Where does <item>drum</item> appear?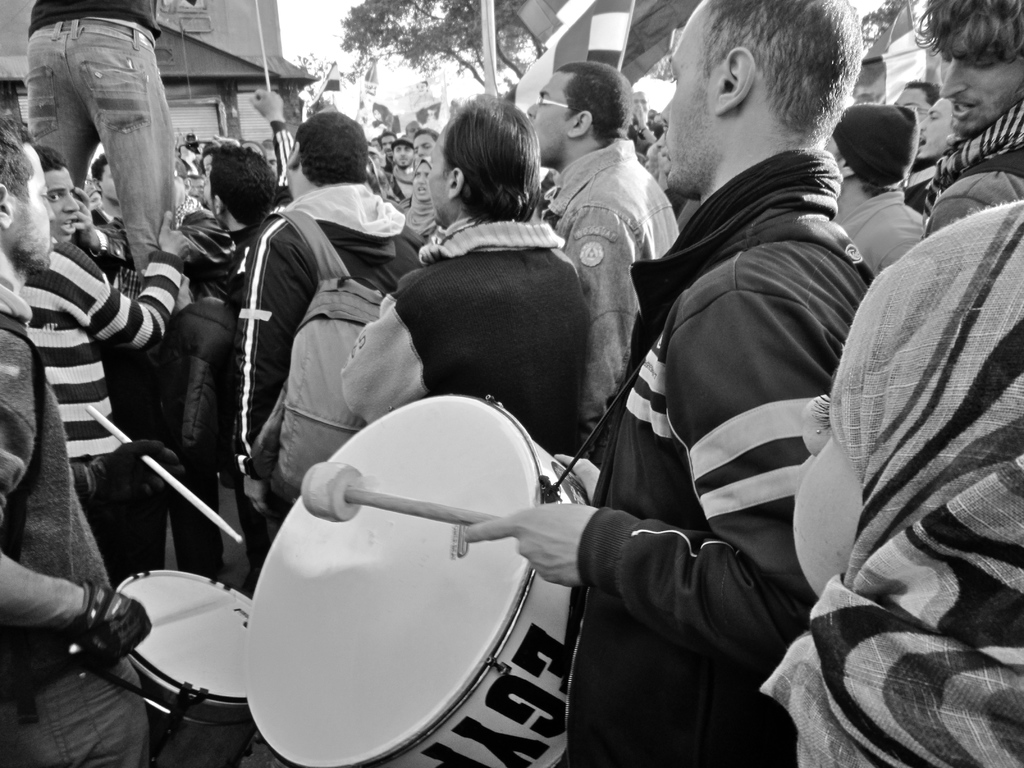
Appears at (235,386,572,767).
